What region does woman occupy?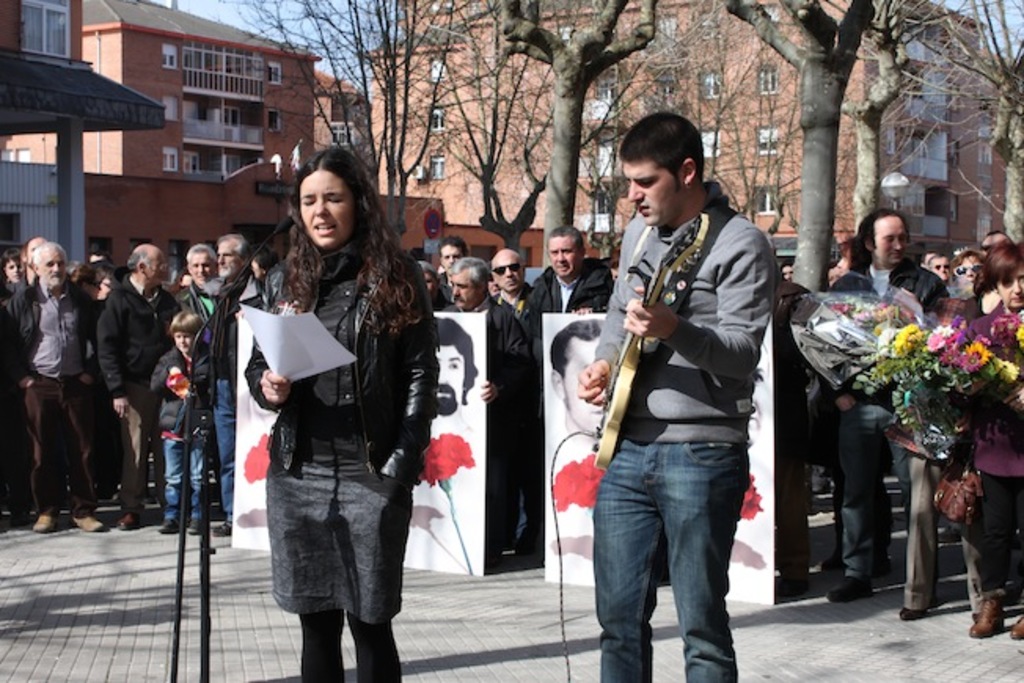
Rect(0, 247, 24, 284).
